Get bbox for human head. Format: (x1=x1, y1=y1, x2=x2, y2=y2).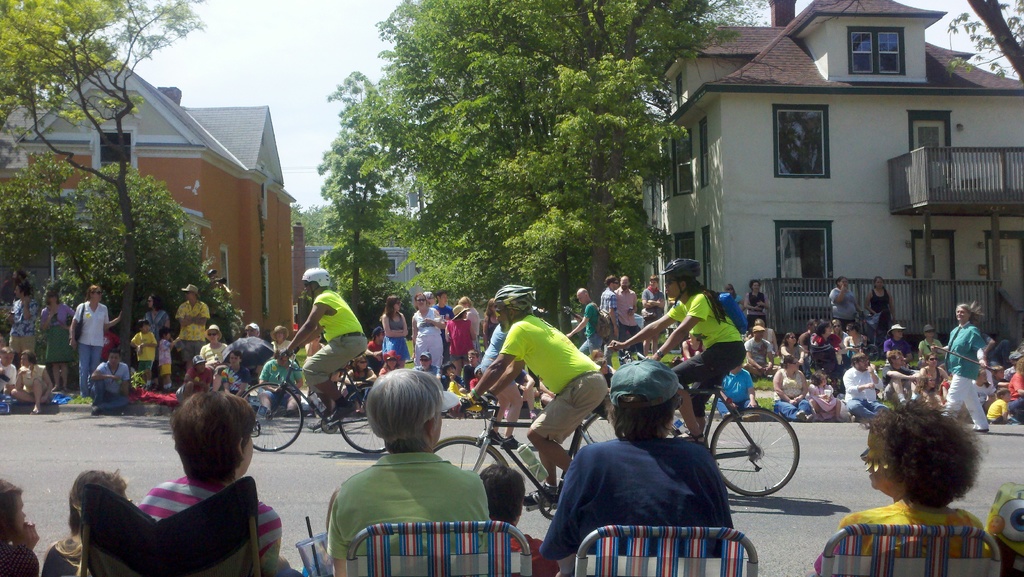
(x1=13, y1=283, x2=28, y2=300).
